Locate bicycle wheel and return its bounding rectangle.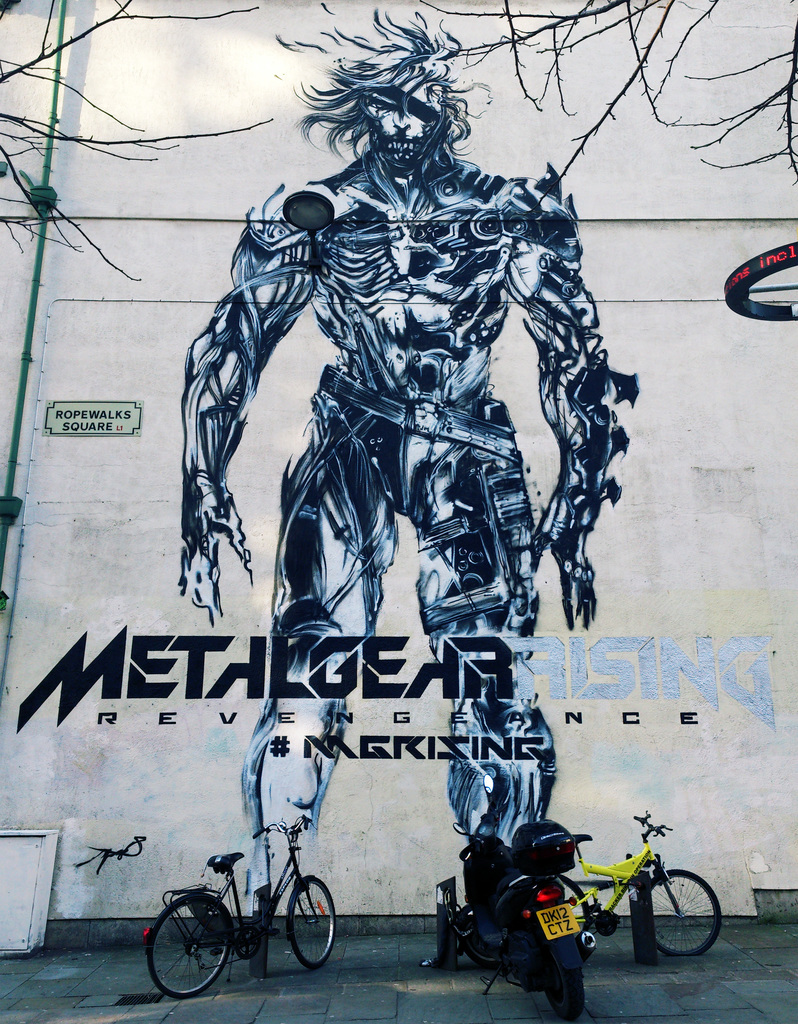
bbox=(292, 874, 340, 967).
